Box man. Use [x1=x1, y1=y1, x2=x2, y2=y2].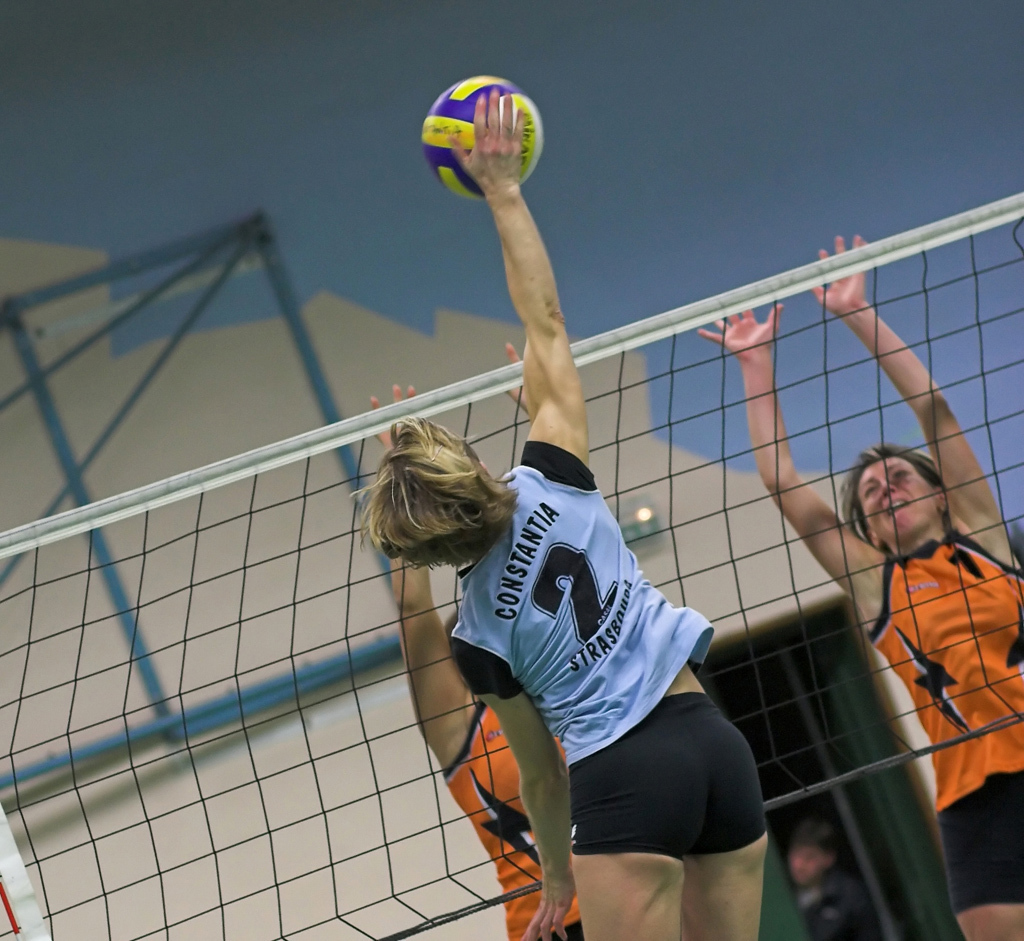
[x1=358, y1=81, x2=773, y2=940].
